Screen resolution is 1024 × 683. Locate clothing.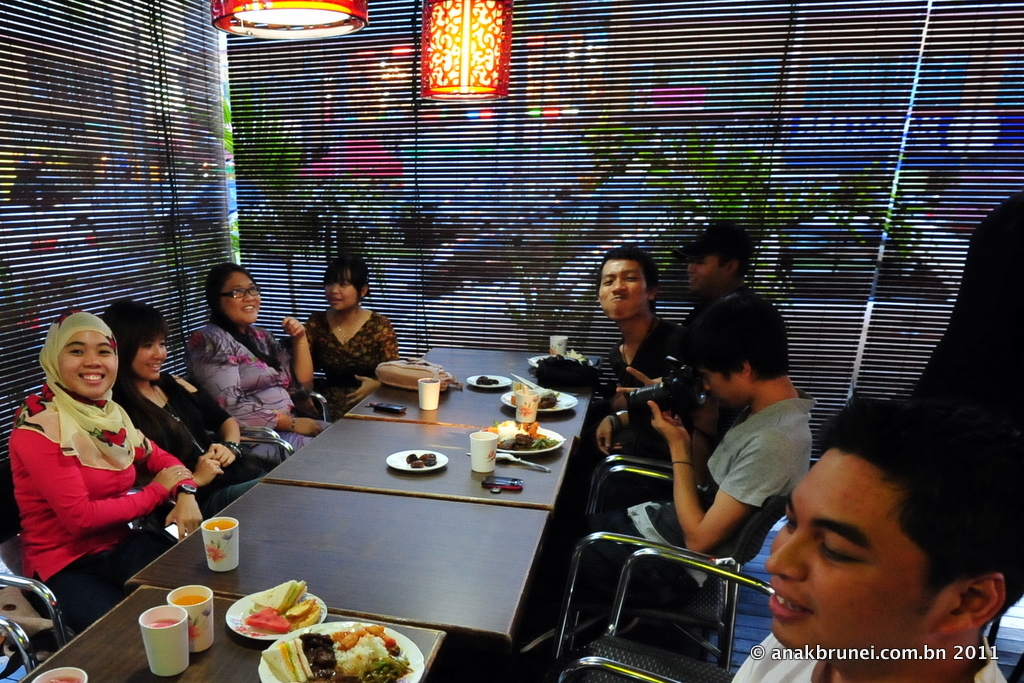
(x1=732, y1=639, x2=1009, y2=682).
